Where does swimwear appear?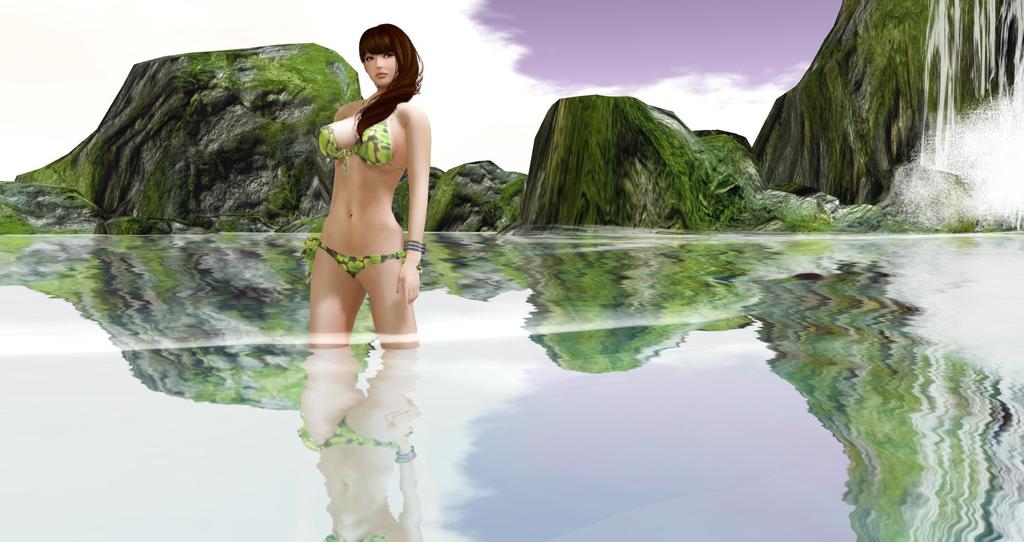
Appears at (310,111,412,175).
